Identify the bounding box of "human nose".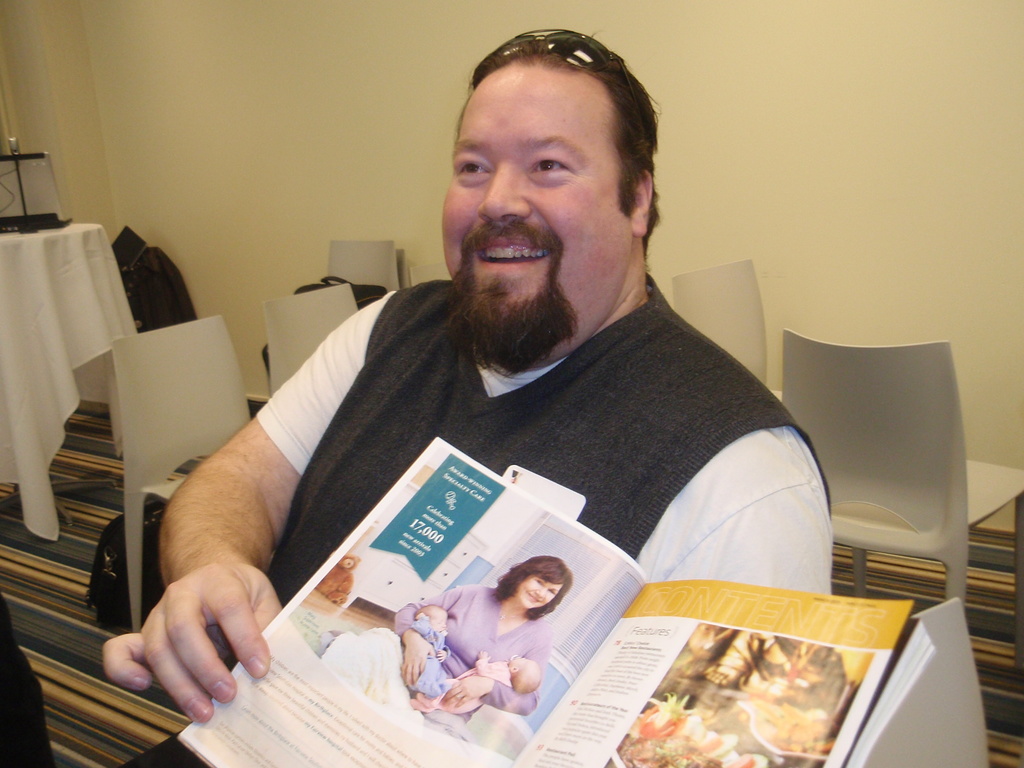
(left=531, top=586, right=546, bottom=598).
